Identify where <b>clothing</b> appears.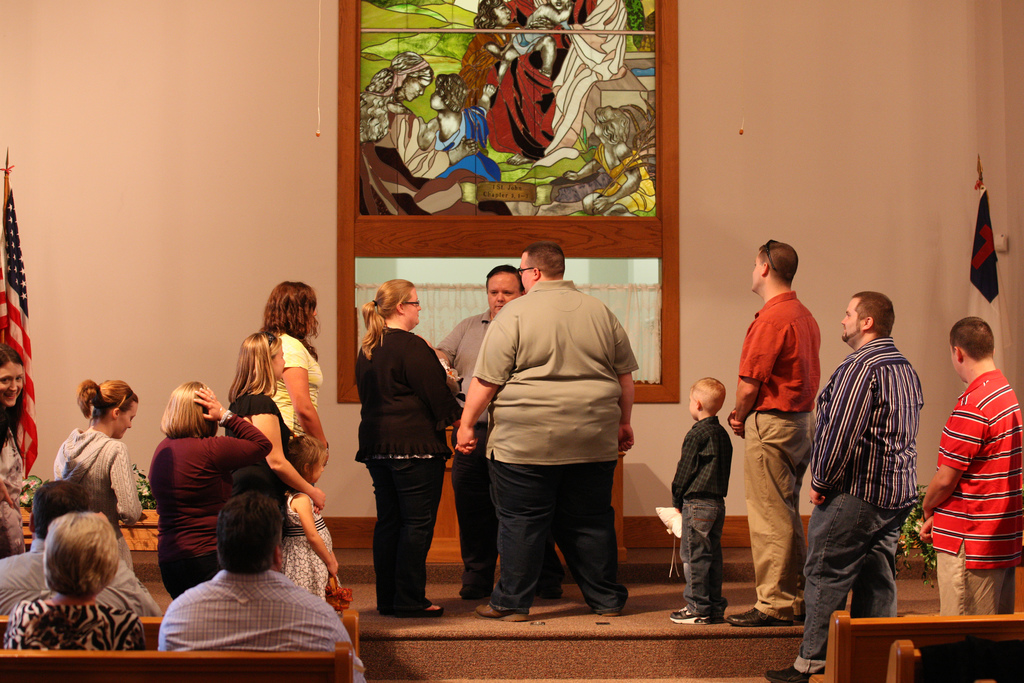
Appears at l=428, t=304, r=499, b=598.
